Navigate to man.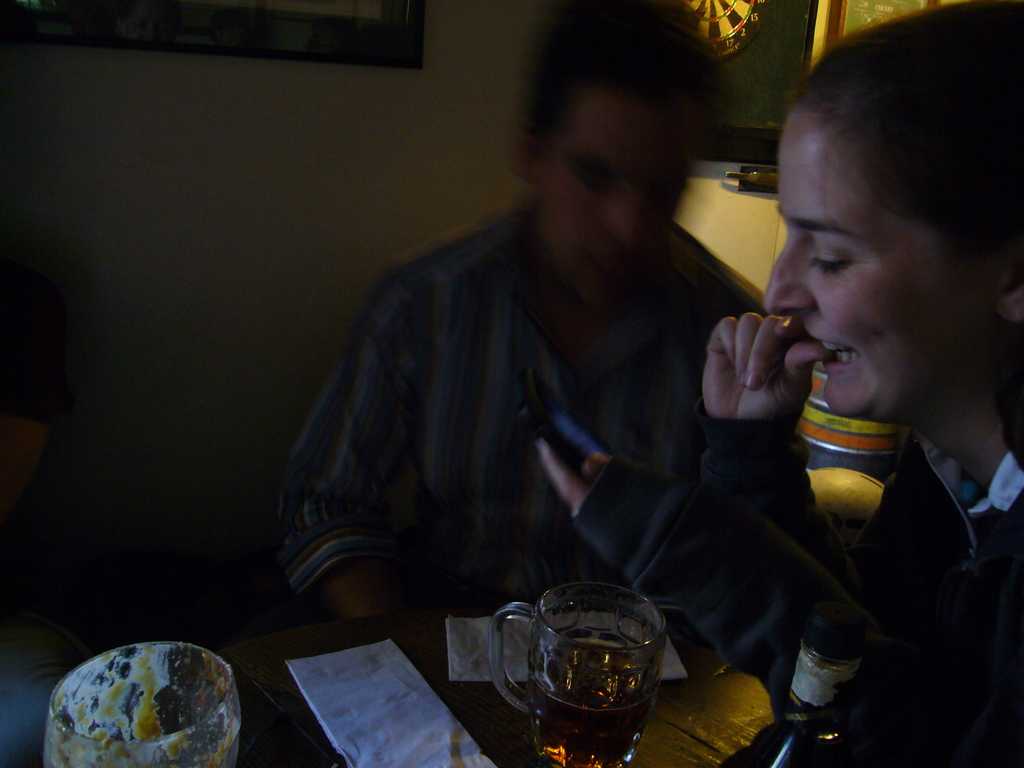
Navigation target: <box>284,47,829,673</box>.
